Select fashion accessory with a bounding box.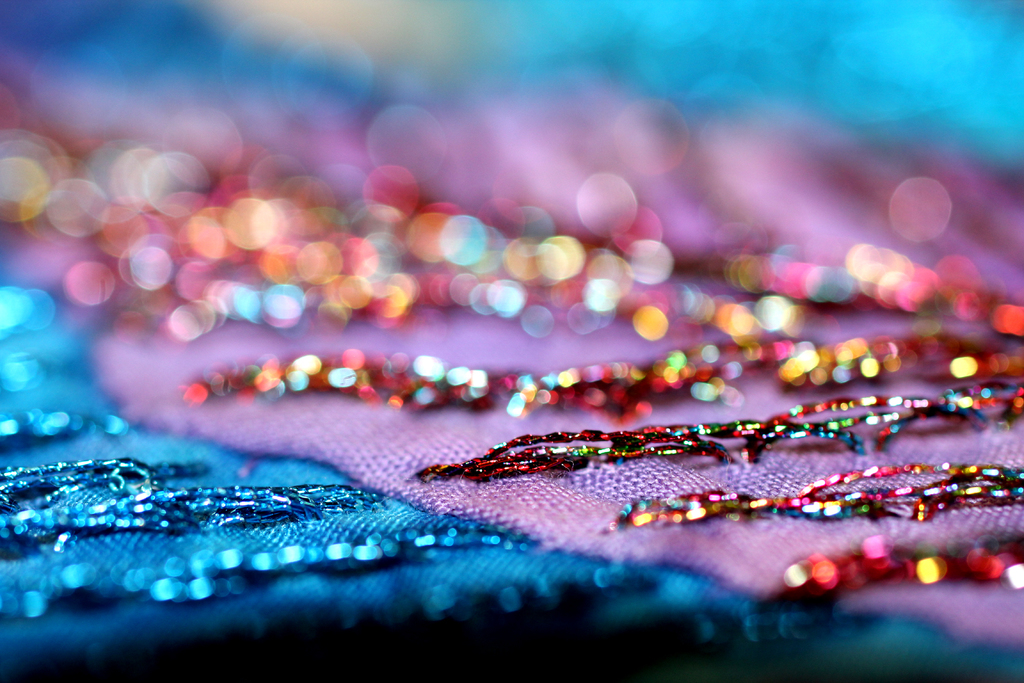
bbox=(0, 519, 527, 618).
